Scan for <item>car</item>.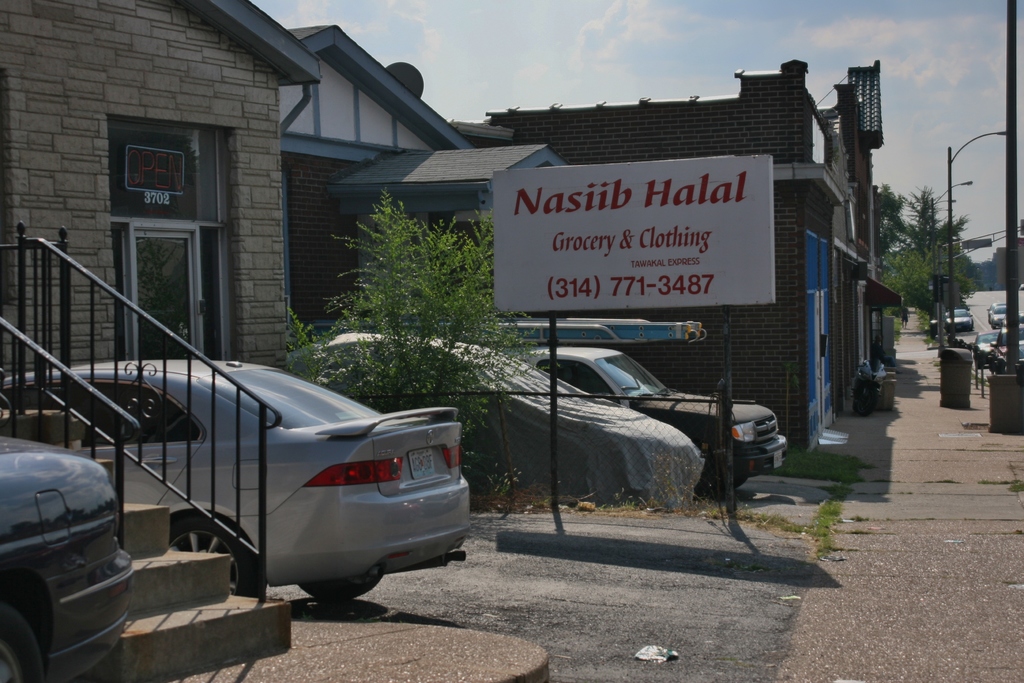
Scan result: Rect(988, 297, 1012, 323).
